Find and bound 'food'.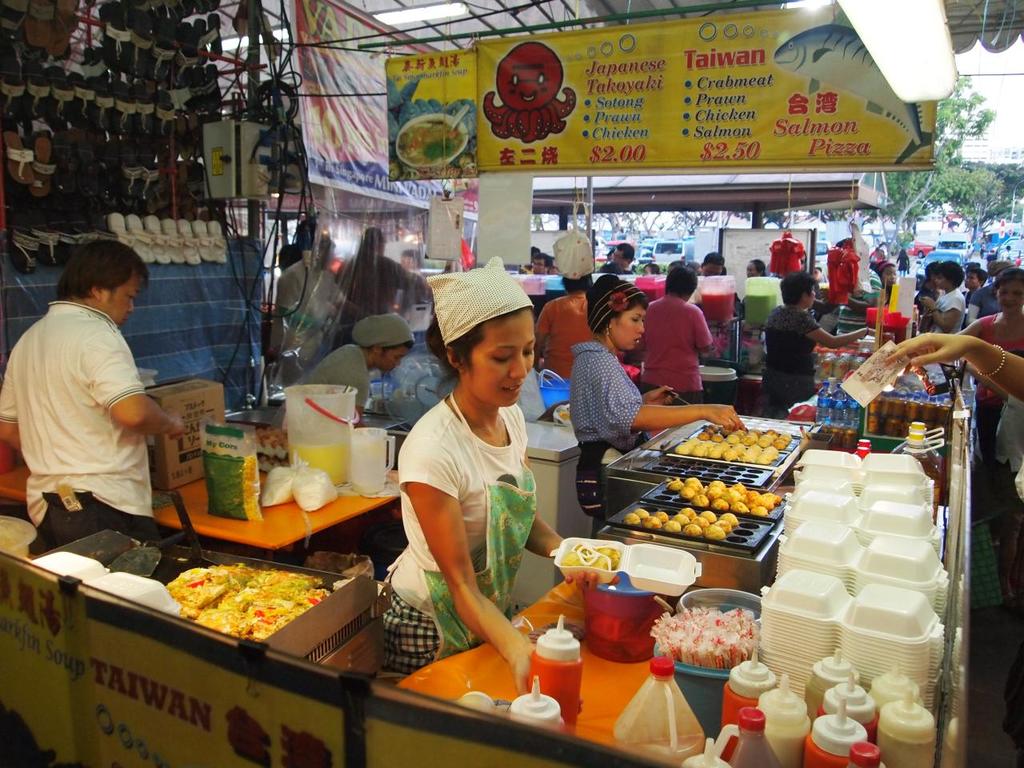
Bound: BBox(621, 506, 735, 542).
